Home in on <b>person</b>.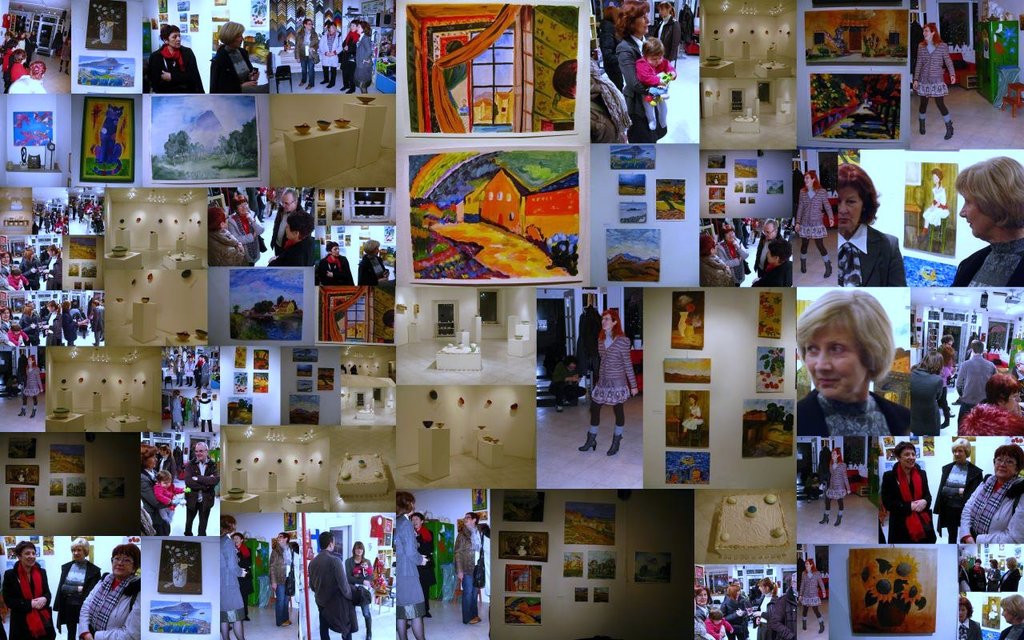
Homed in at (left=316, top=24, right=342, bottom=84).
